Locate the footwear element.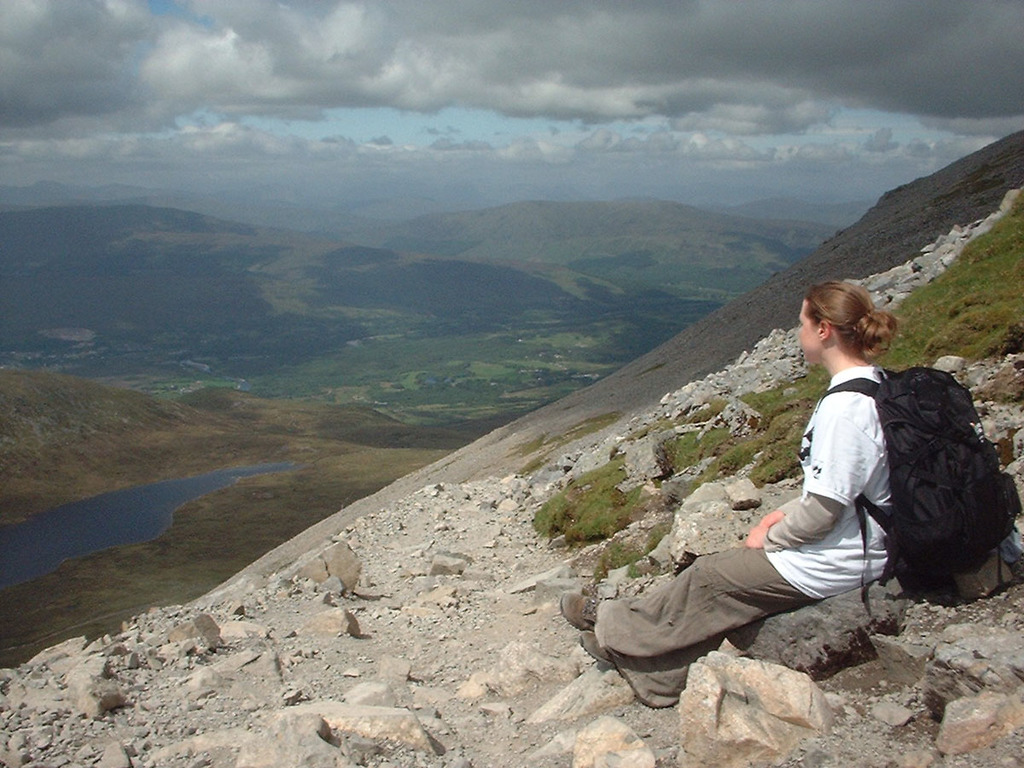
Element bbox: (x1=579, y1=632, x2=661, y2=709).
